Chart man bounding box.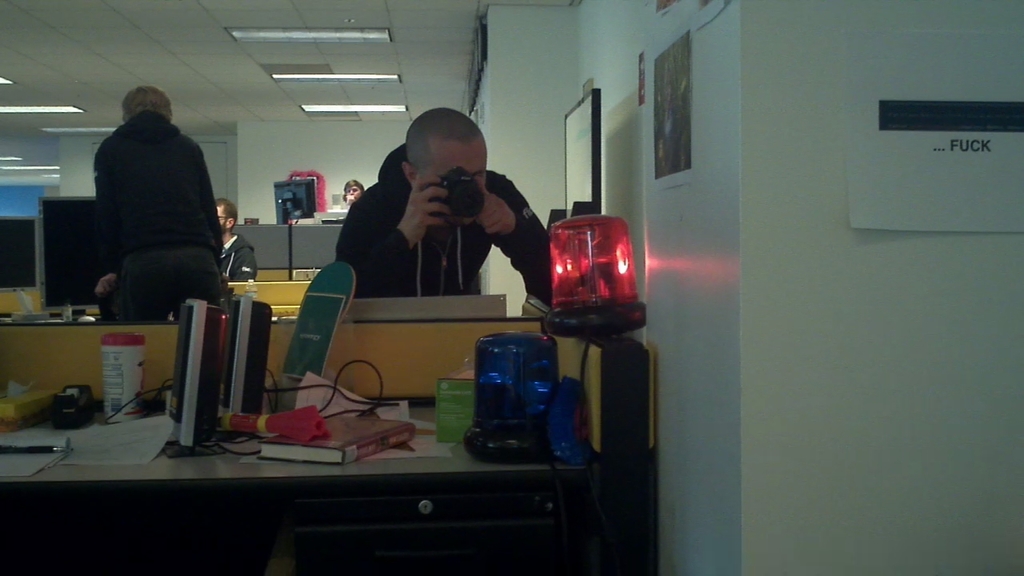
Charted: {"x1": 337, "y1": 98, "x2": 558, "y2": 315}.
